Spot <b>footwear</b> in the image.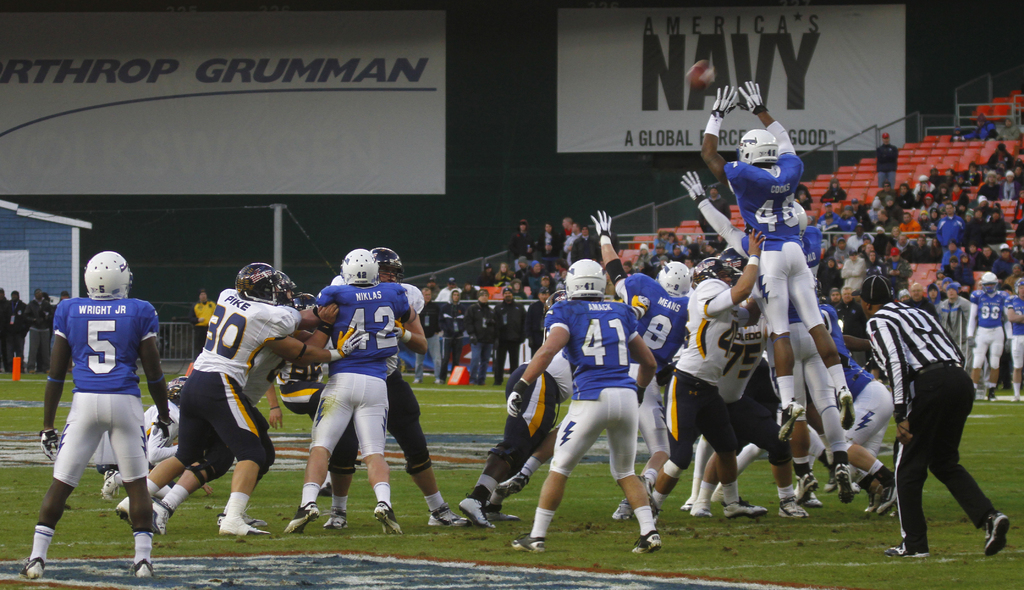
<b>footwear</b> found at (left=883, top=547, right=917, bottom=563).
